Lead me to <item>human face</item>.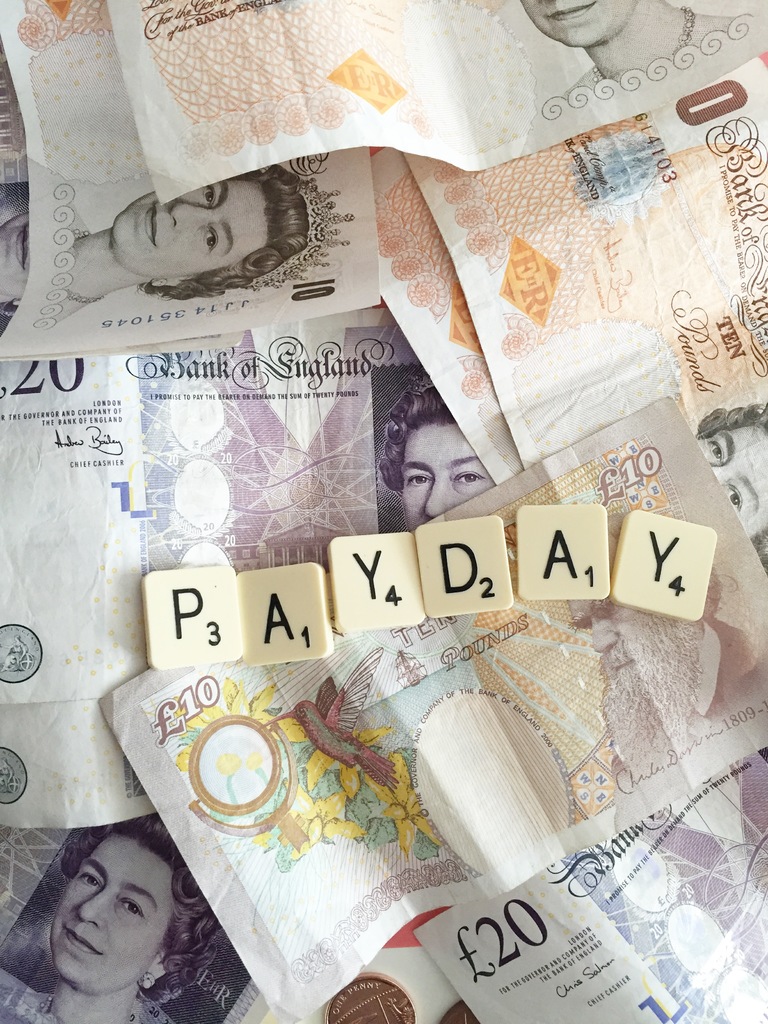
Lead to bbox(49, 850, 167, 998).
